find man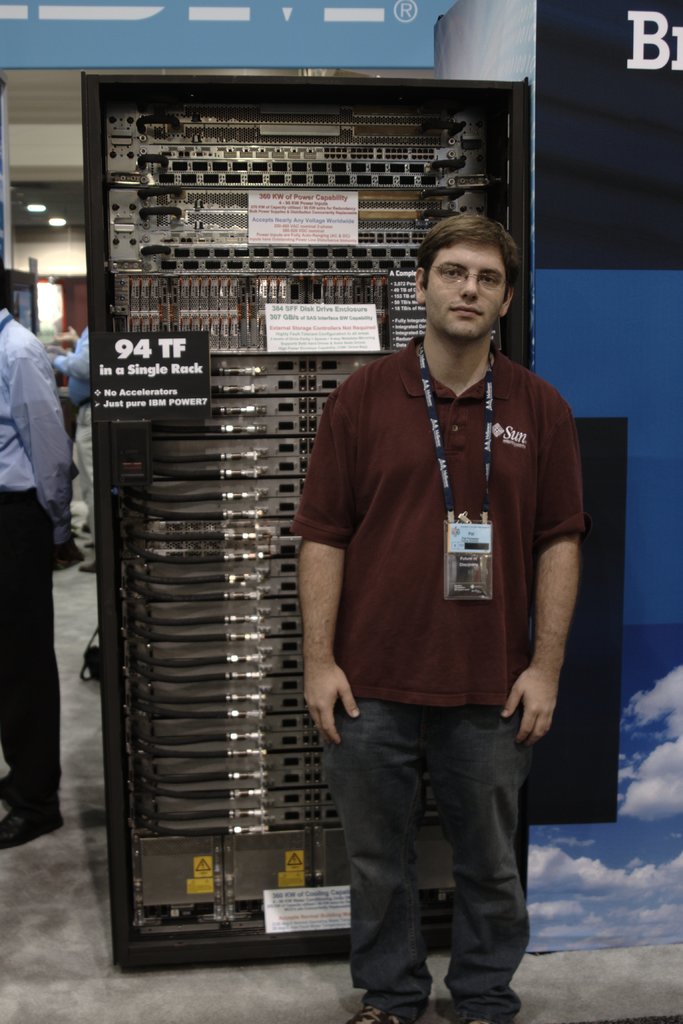
rect(0, 263, 71, 849)
